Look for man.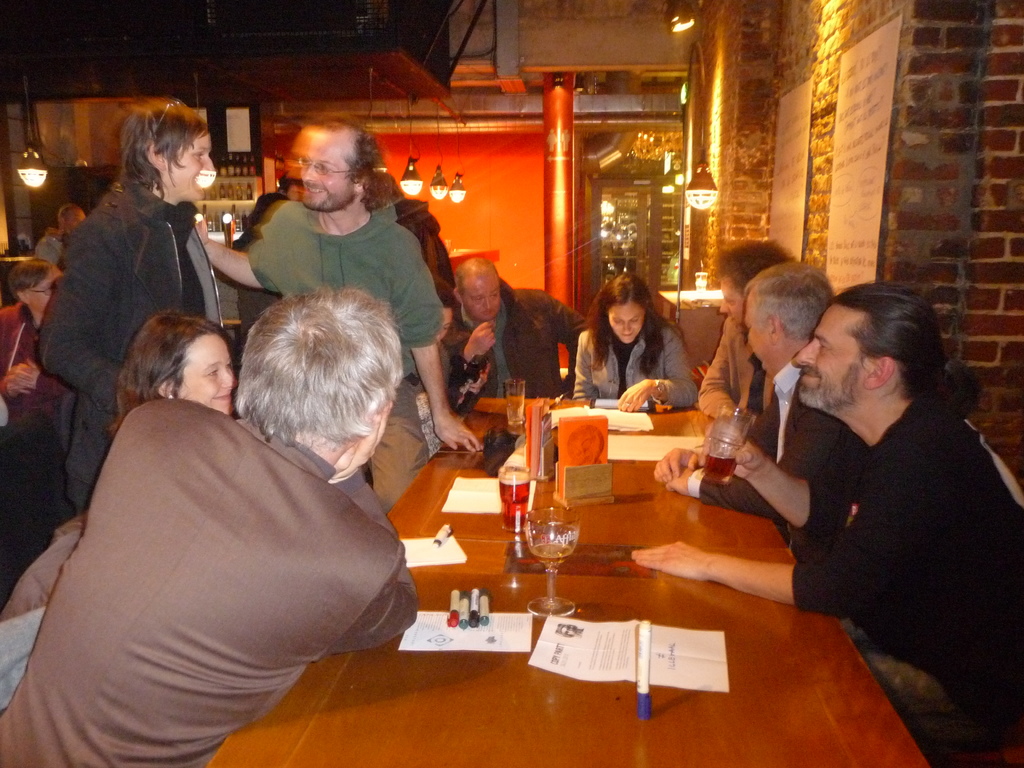
Found: bbox=(454, 255, 591, 399).
